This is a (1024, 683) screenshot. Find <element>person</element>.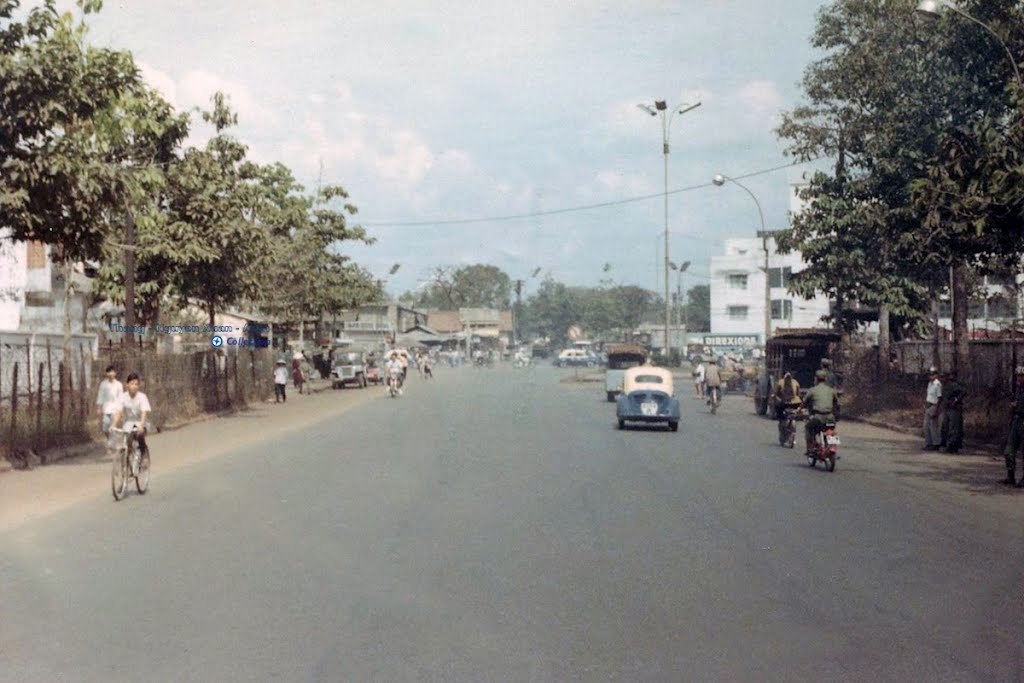
Bounding box: BBox(298, 360, 310, 397).
